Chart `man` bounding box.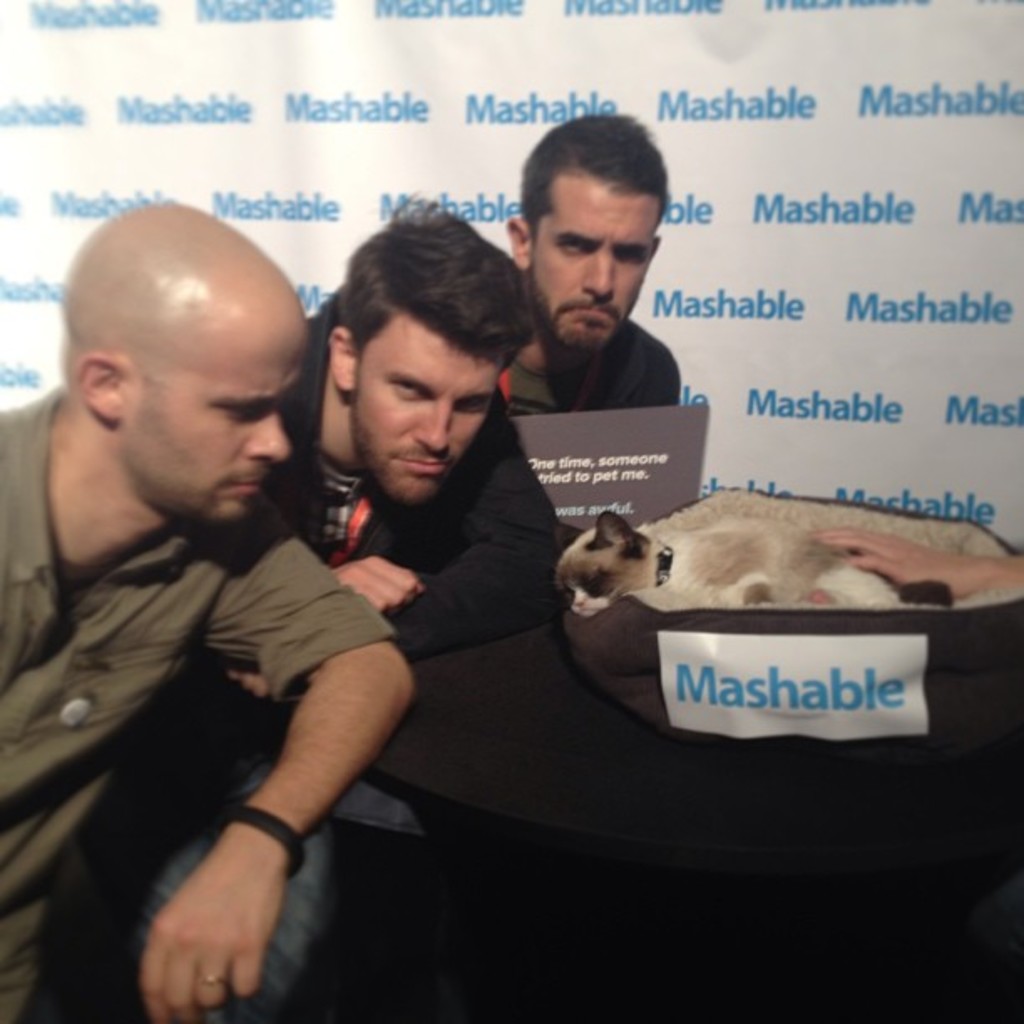
Charted: rect(504, 114, 683, 413).
